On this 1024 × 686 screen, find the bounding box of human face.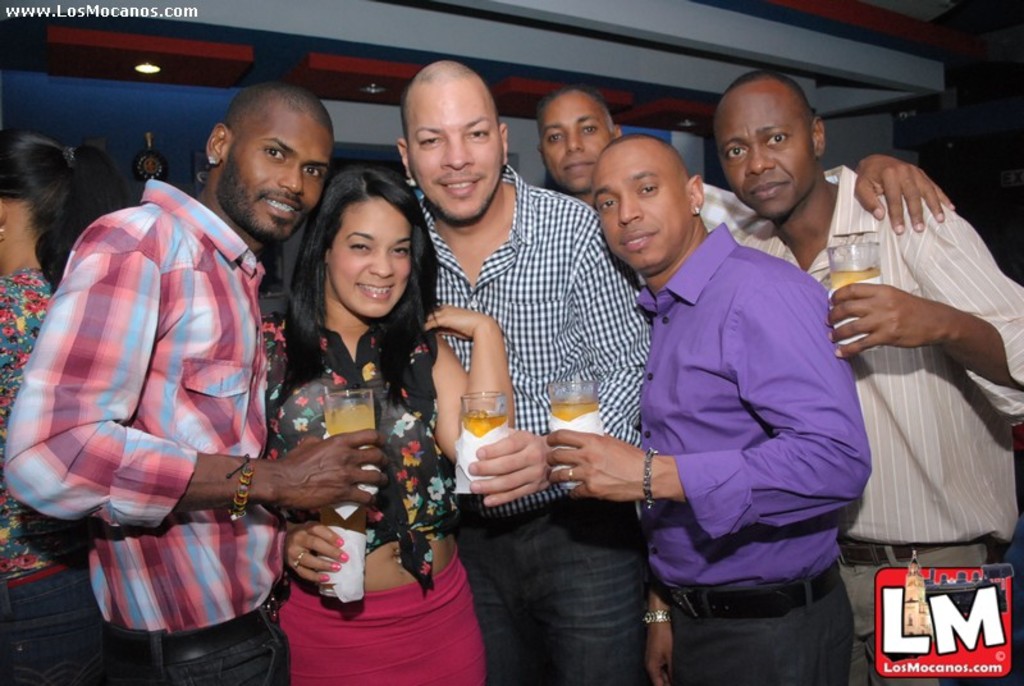
Bounding box: <box>538,88,616,191</box>.
